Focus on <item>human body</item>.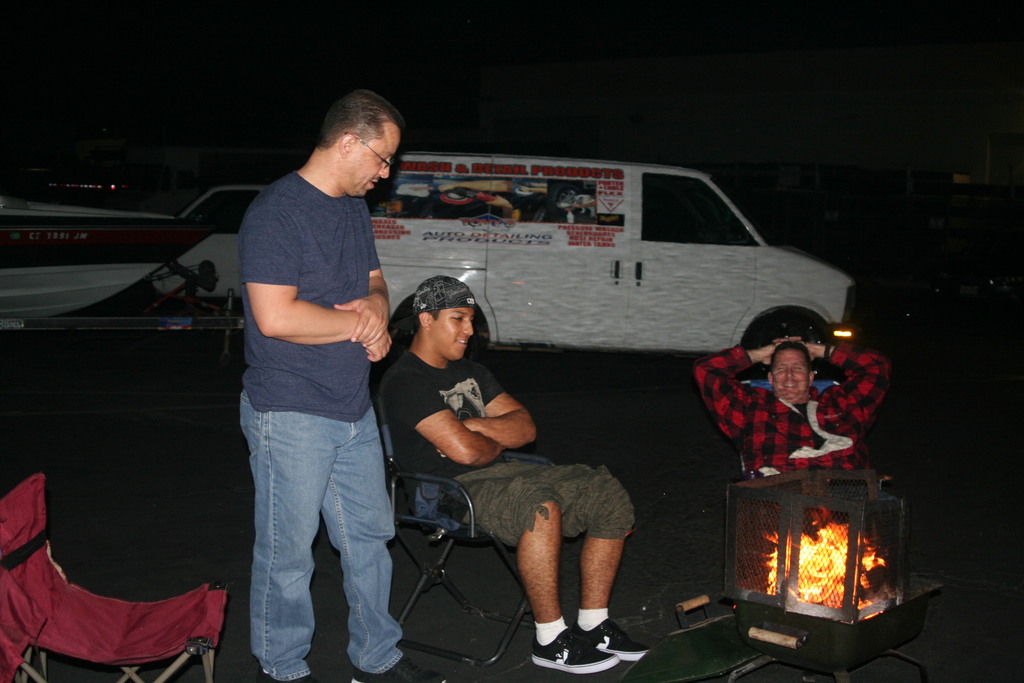
Focused at [x1=685, y1=338, x2=904, y2=576].
